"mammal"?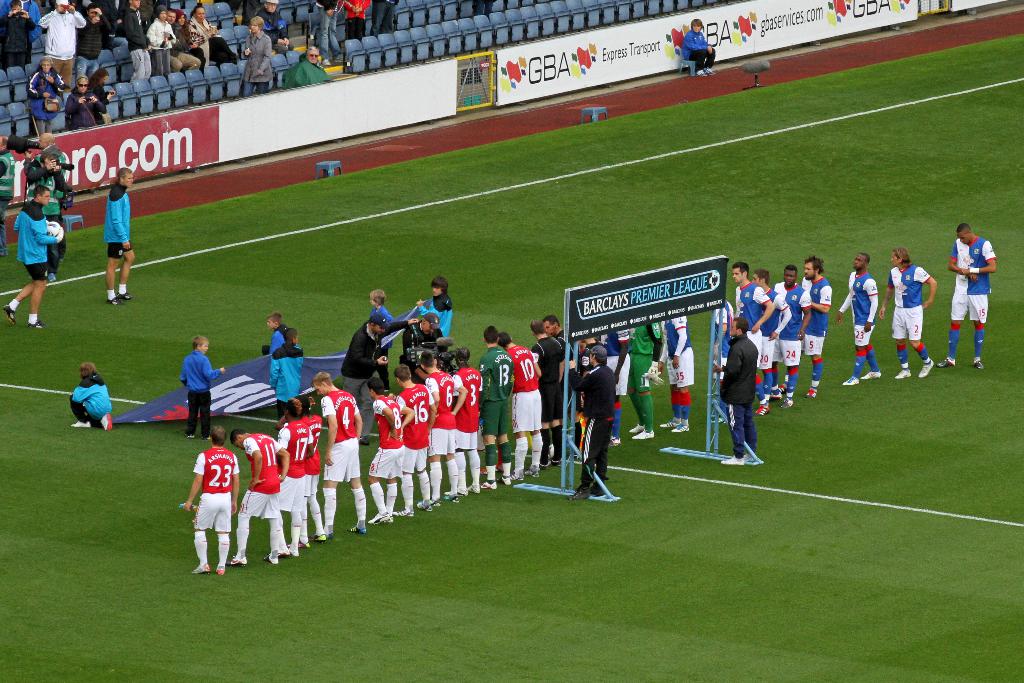
(68, 363, 113, 429)
